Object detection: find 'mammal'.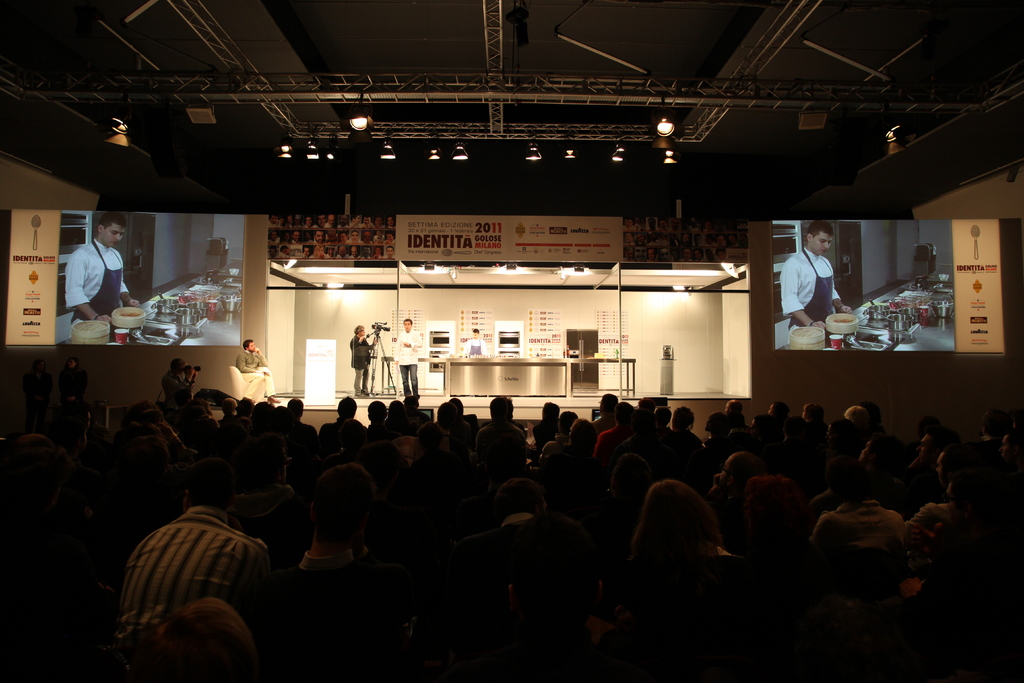
Rect(374, 247, 381, 260).
